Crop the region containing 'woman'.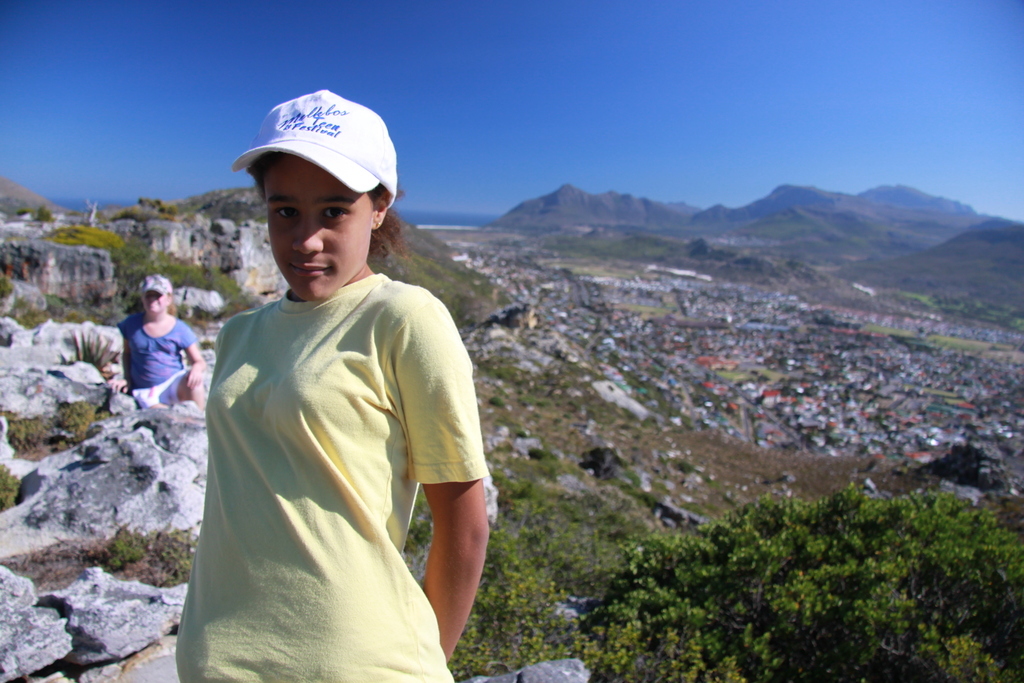
Crop region: 103,275,204,426.
